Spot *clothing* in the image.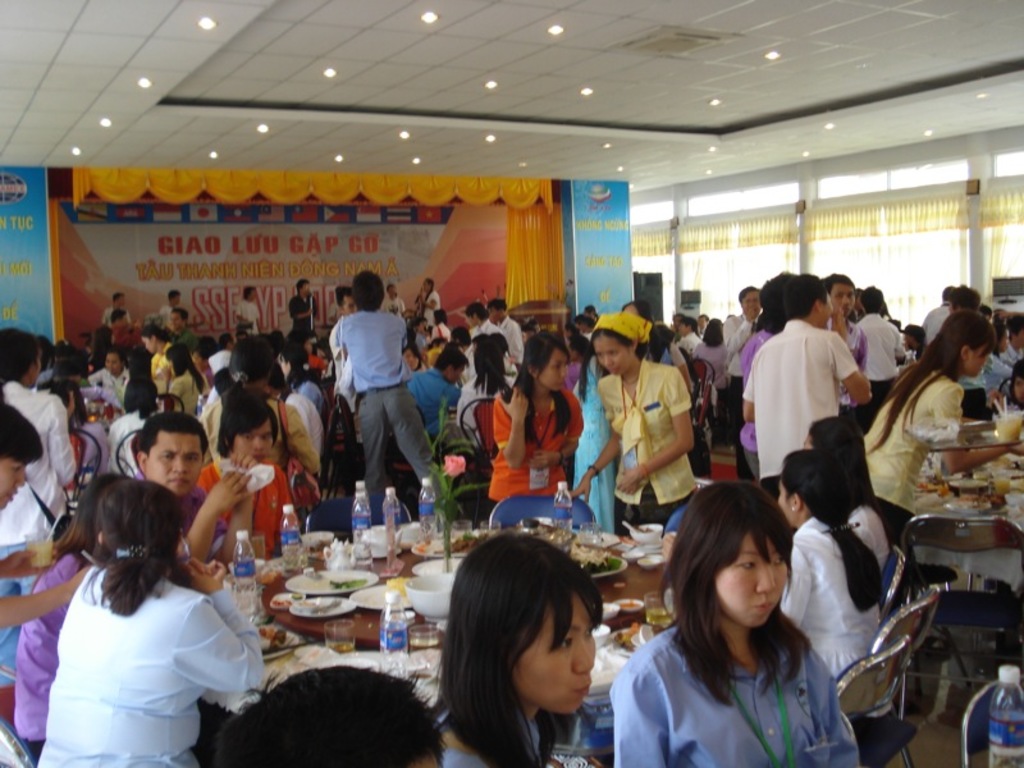
*clothing* found at BBox(774, 518, 883, 685).
